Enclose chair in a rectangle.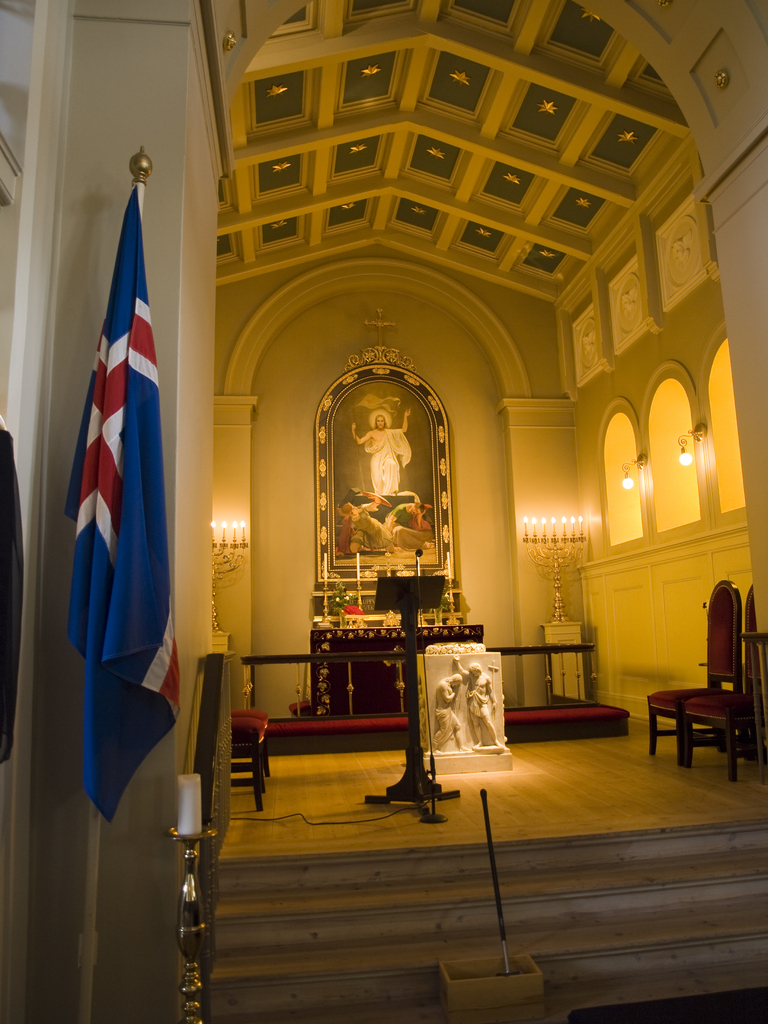
219, 717, 266, 810.
